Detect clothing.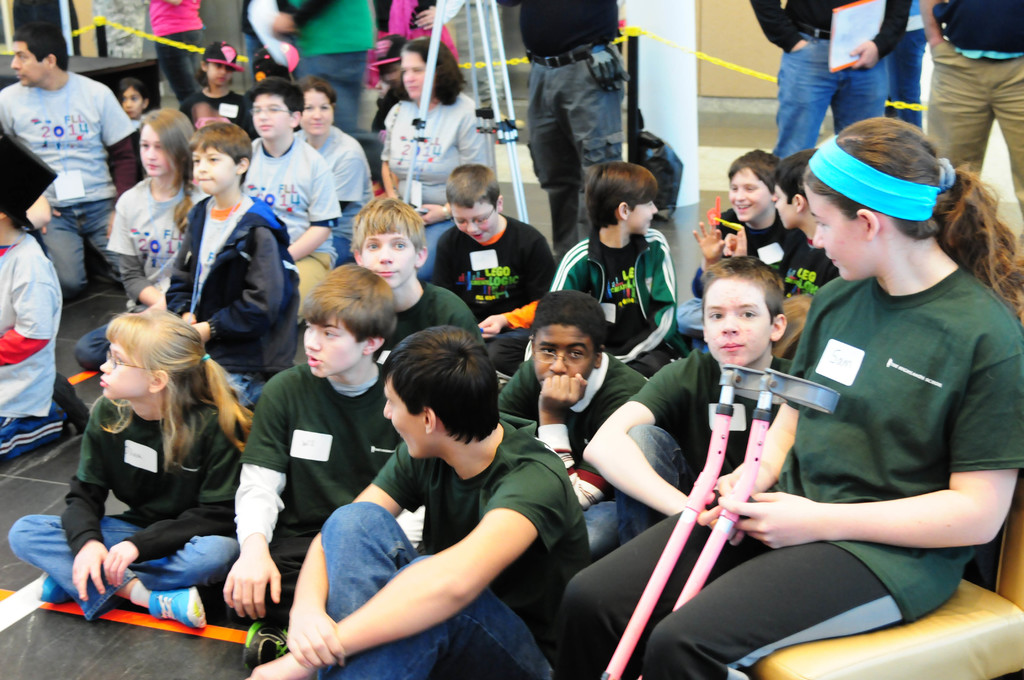
Detected at 365,0,465,108.
